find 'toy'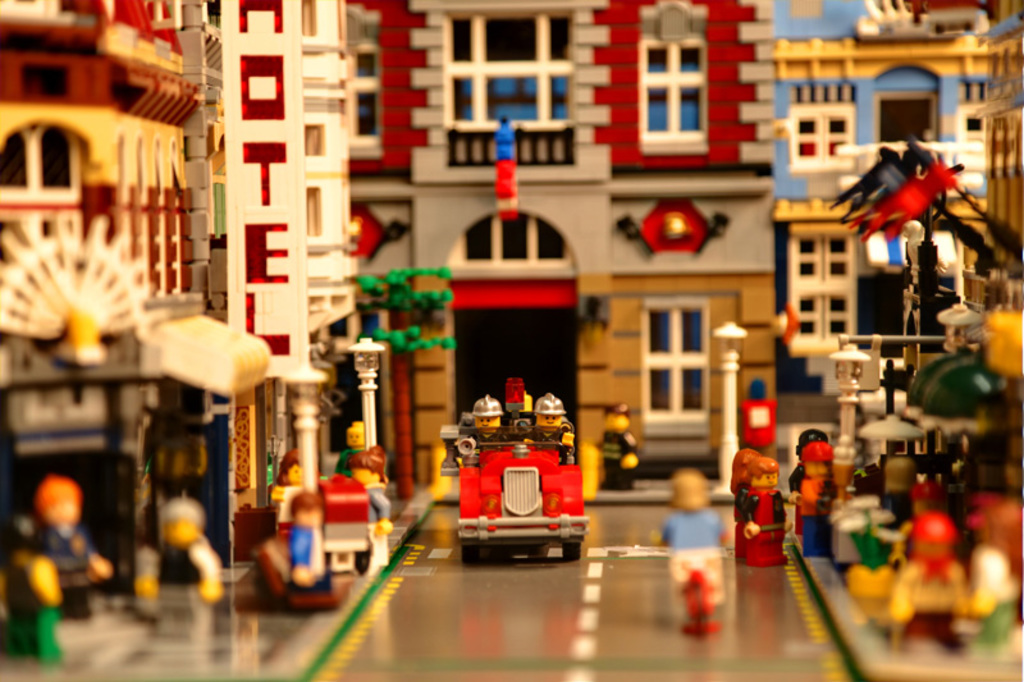
locate(122, 508, 219, 630)
